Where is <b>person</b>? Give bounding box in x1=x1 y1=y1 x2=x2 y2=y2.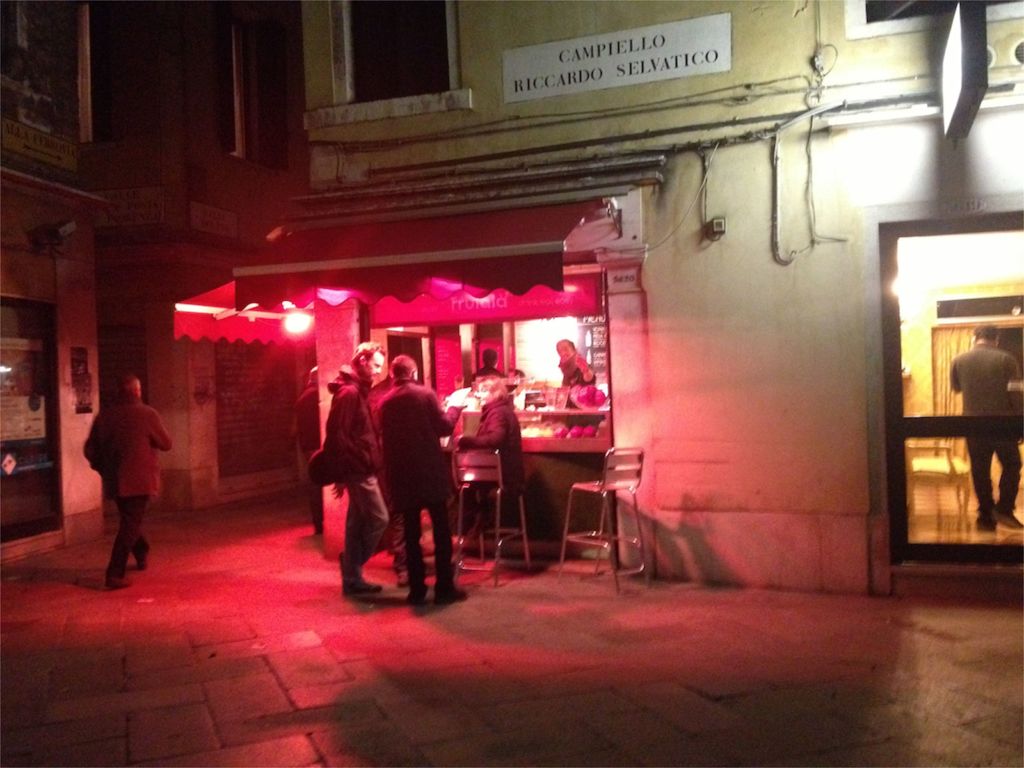
x1=300 y1=339 x2=400 y2=611.
